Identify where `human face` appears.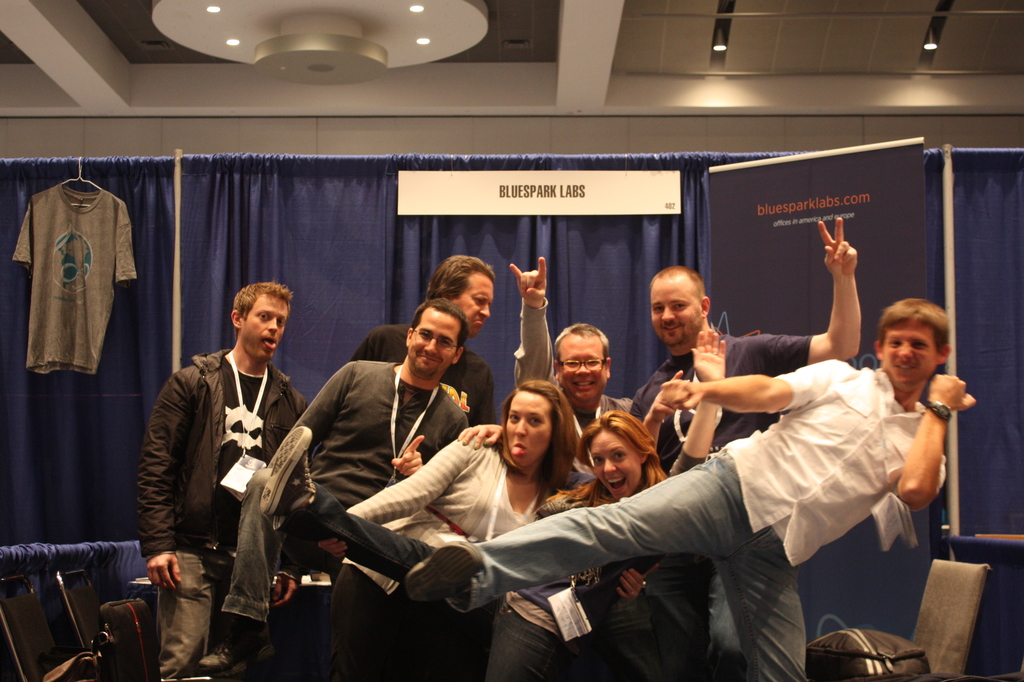
Appears at (left=885, top=328, right=938, bottom=382).
